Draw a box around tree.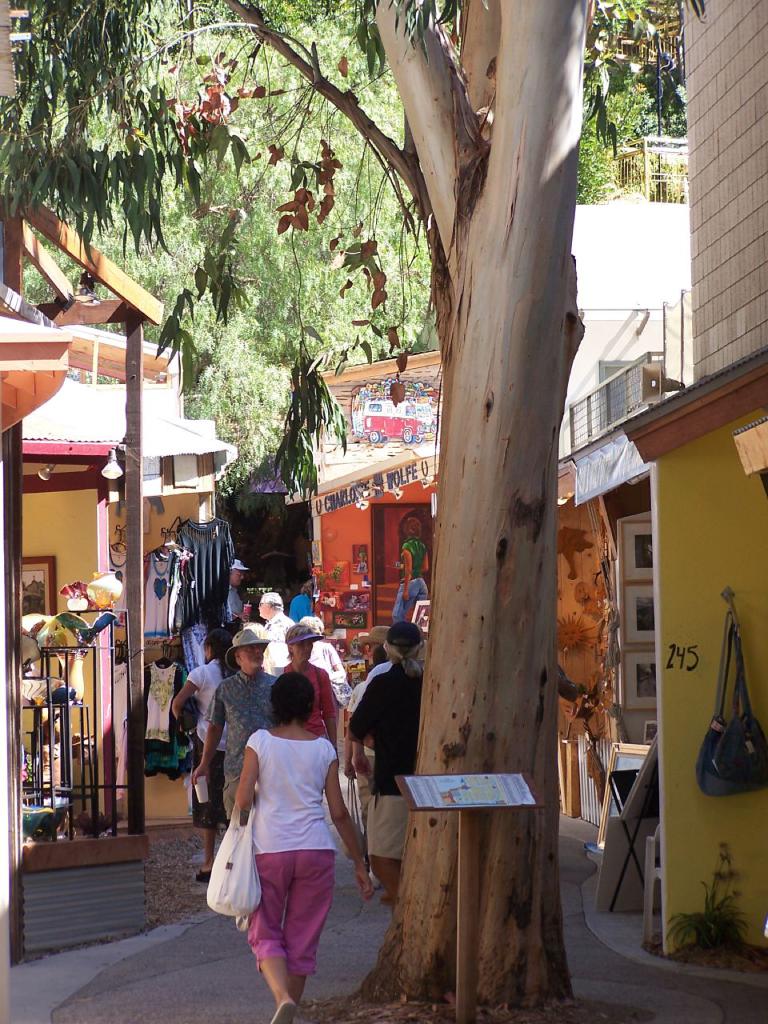
574,53,689,195.
